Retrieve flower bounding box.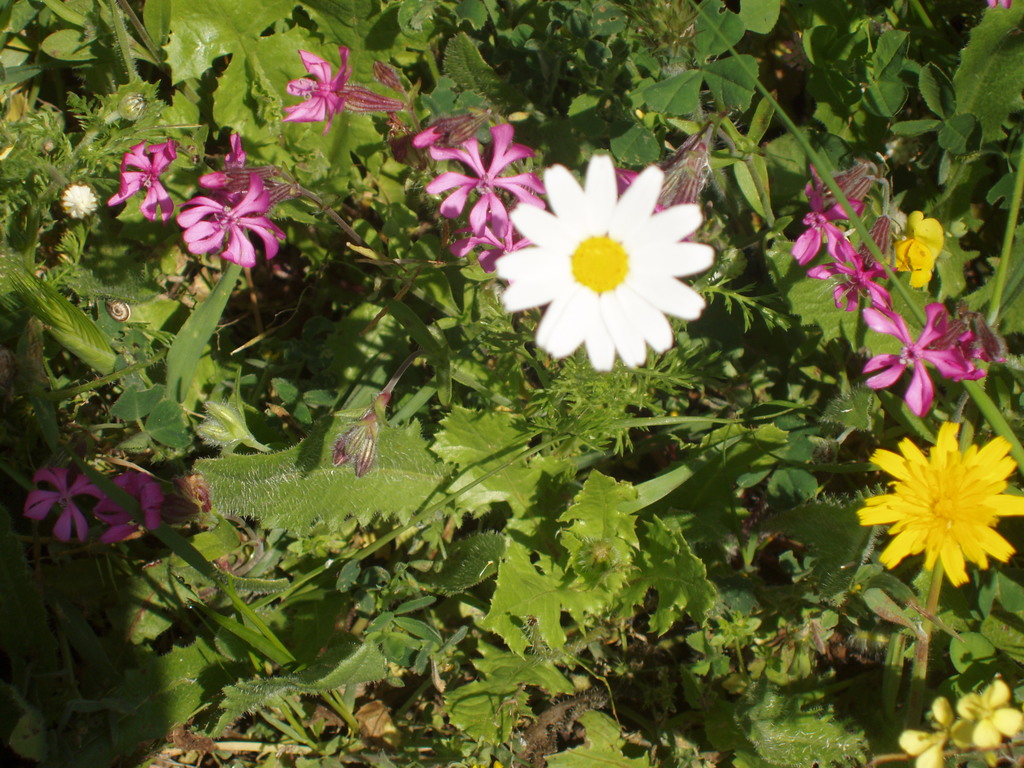
Bounding box: <box>485,154,726,376</box>.
